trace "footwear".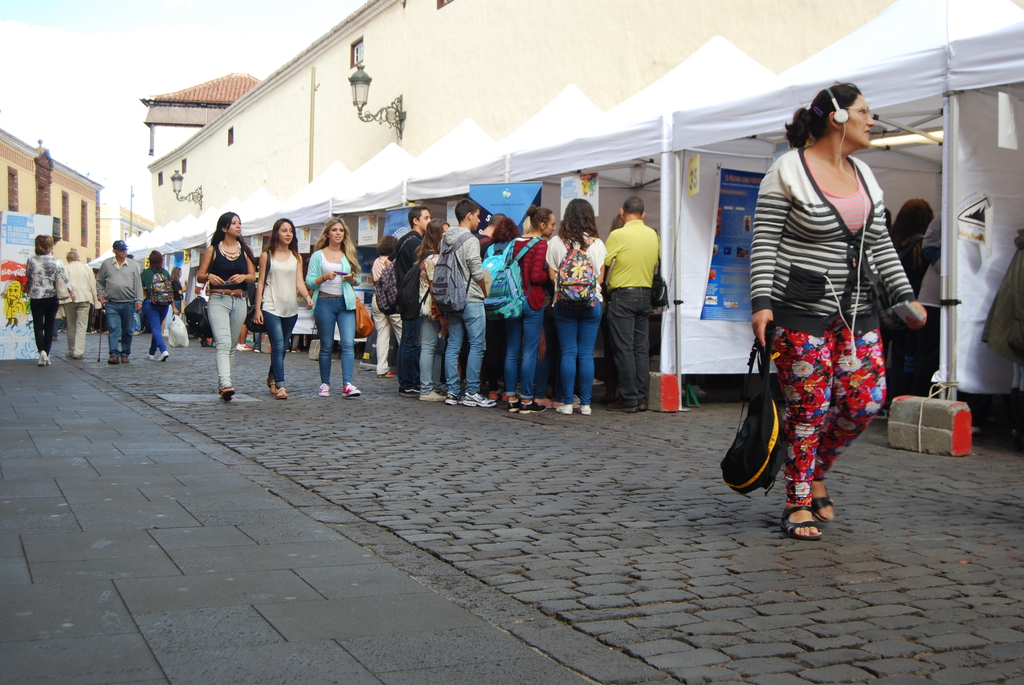
Traced to box=[279, 386, 289, 401].
